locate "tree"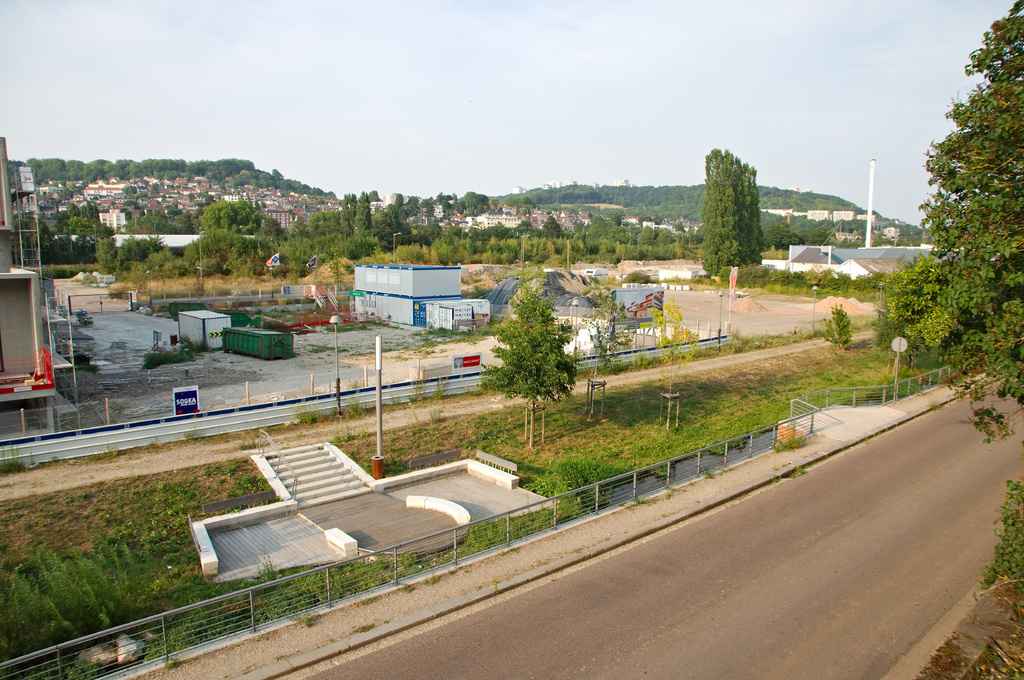
(x1=11, y1=214, x2=61, y2=267)
